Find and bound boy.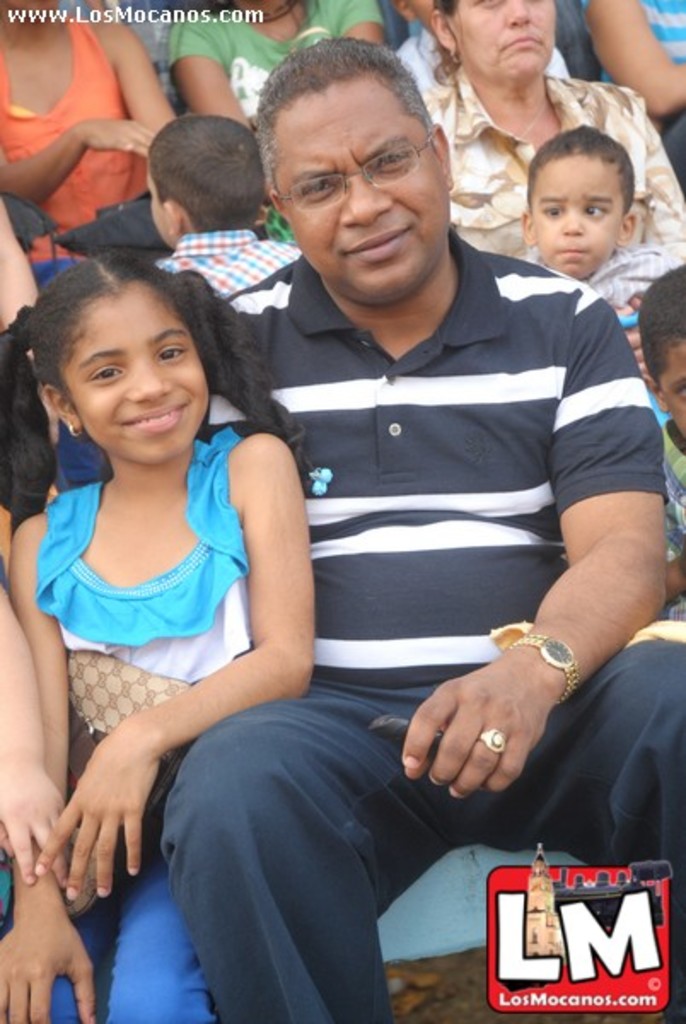
Bound: 498/126/684/316.
